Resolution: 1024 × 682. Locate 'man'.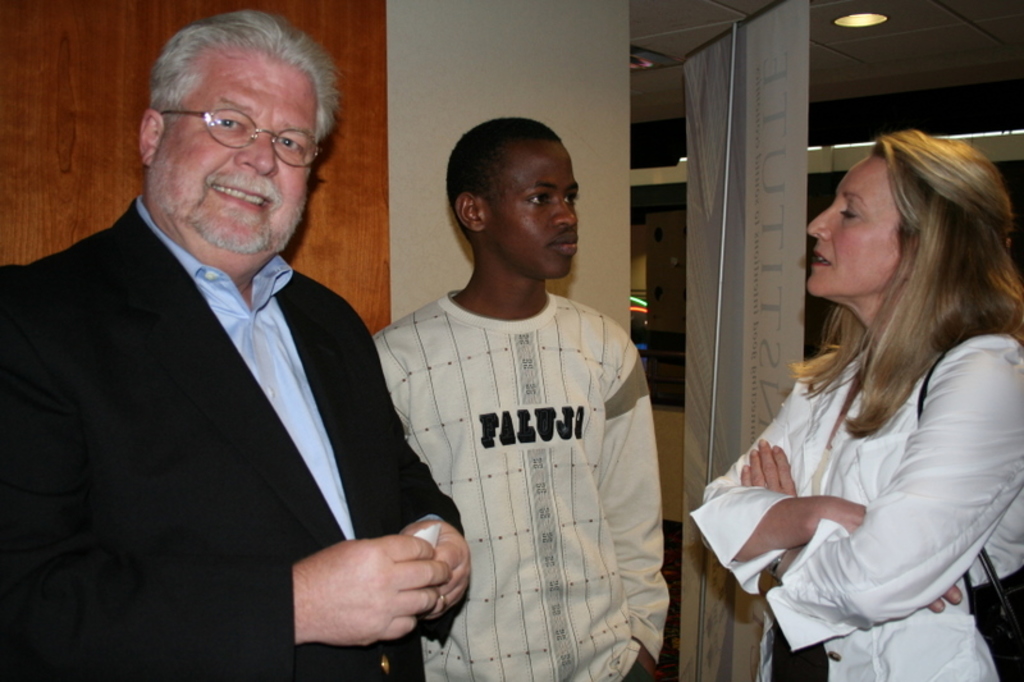
crop(14, 9, 468, 679).
